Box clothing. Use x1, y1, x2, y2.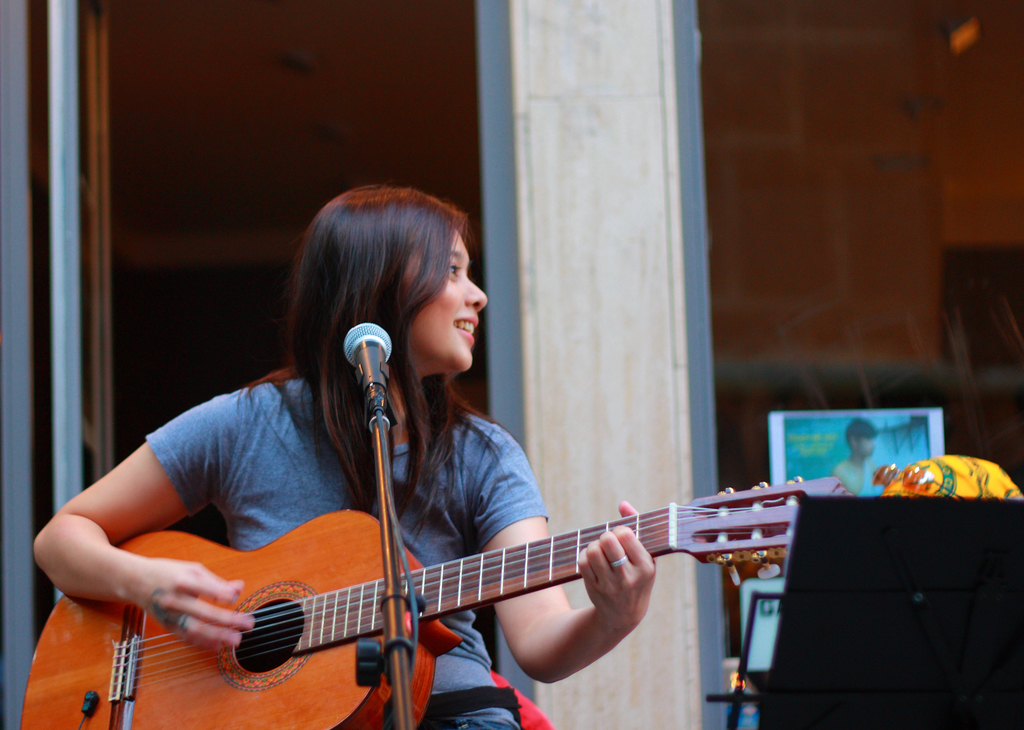
141, 374, 553, 729.
